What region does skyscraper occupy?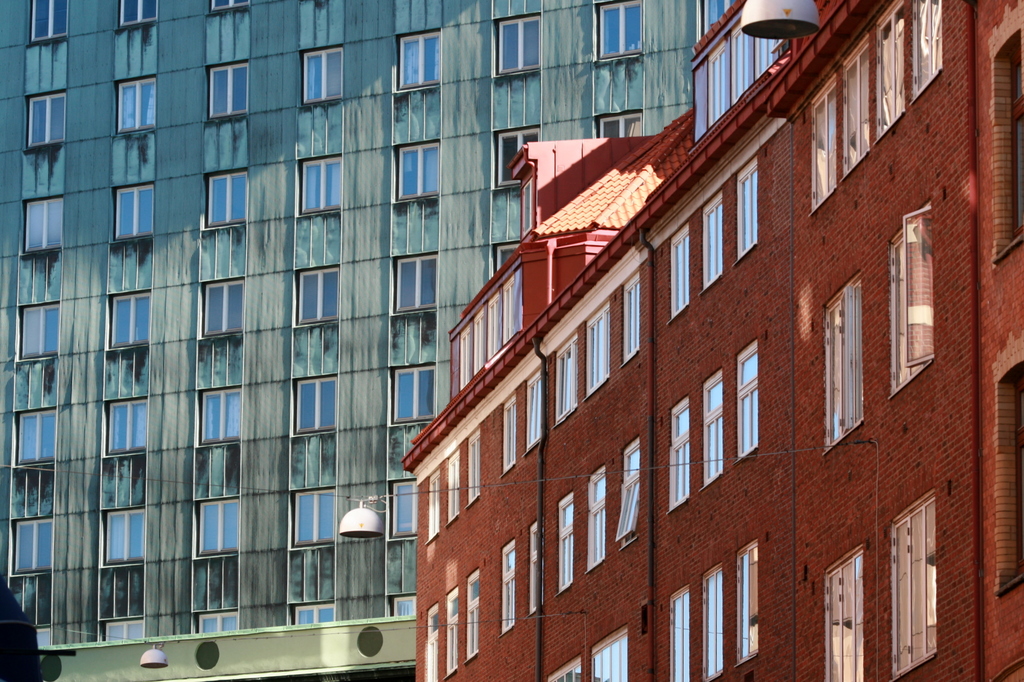
pyautogui.locateOnScreen(88, 0, 712, 673).
